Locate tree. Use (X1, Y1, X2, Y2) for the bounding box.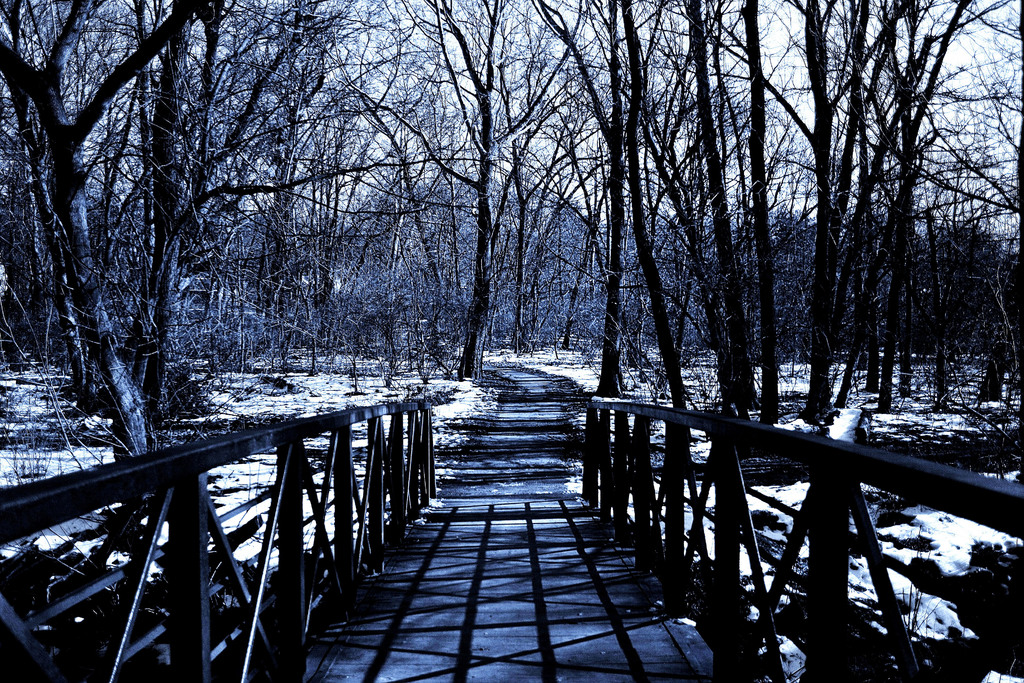
(687, 0, 792, 420).
